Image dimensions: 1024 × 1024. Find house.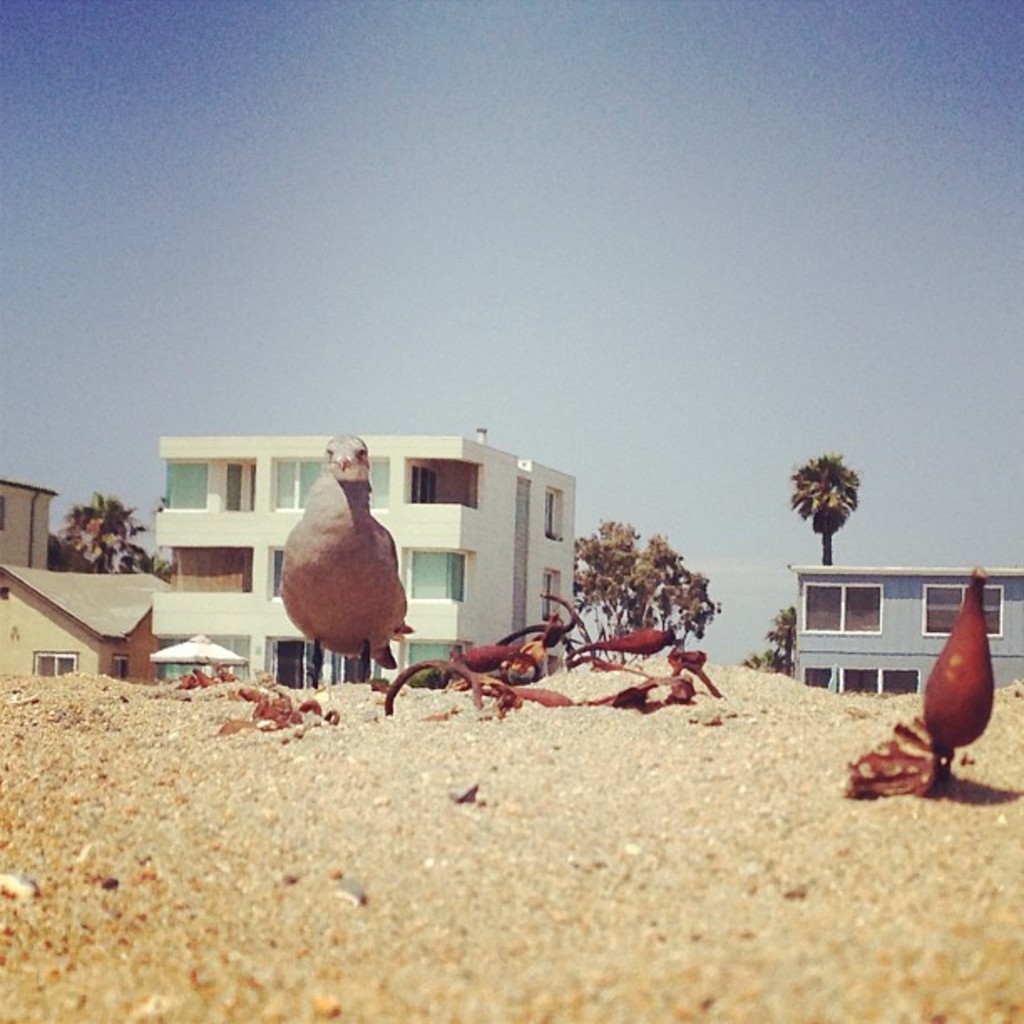
<region>154, 425, 579, 683</region>.
